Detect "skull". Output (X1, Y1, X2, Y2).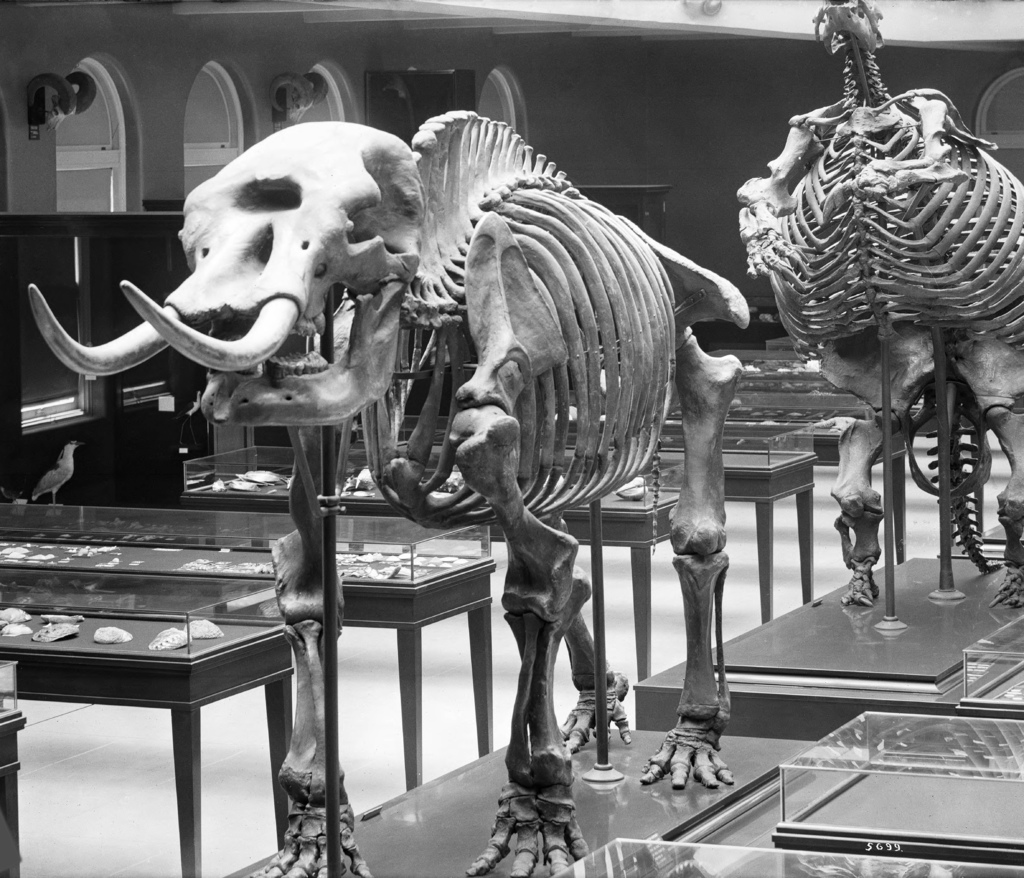
(31, 122, 422, 427).
